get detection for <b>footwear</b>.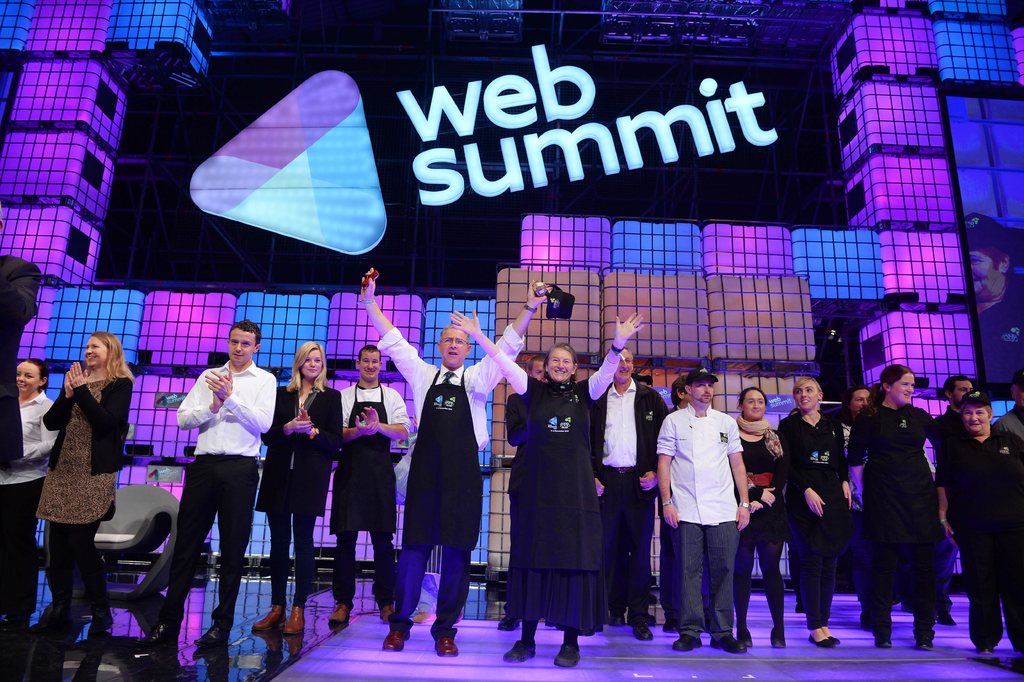
Detection: 975, 640, 993, 659.
